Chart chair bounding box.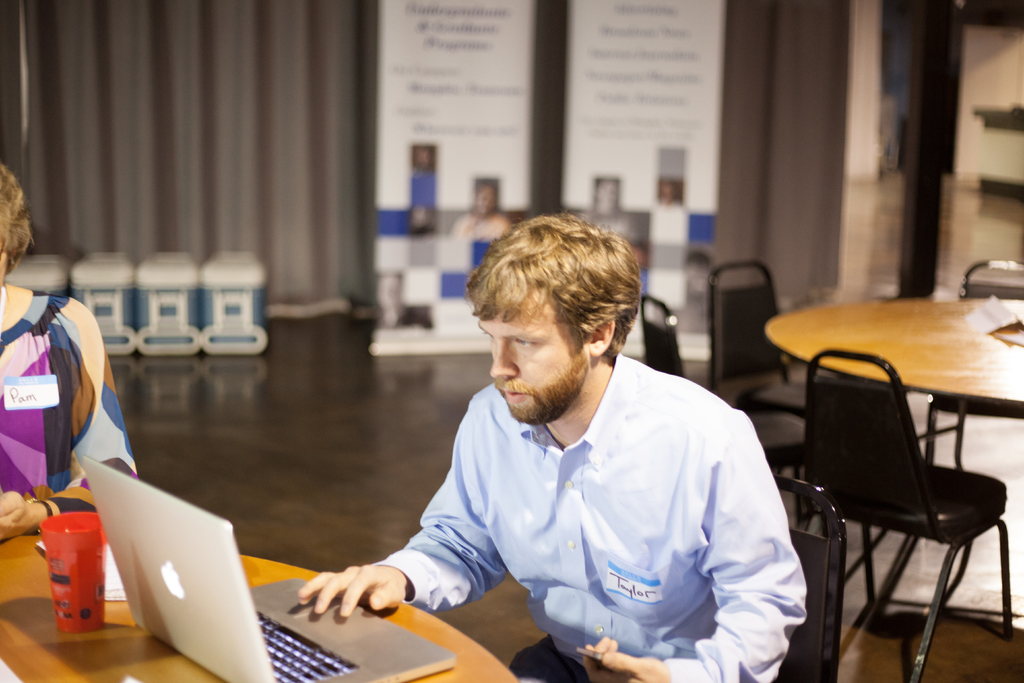
Charted: l=926, t=257, r=1023, b=468.
